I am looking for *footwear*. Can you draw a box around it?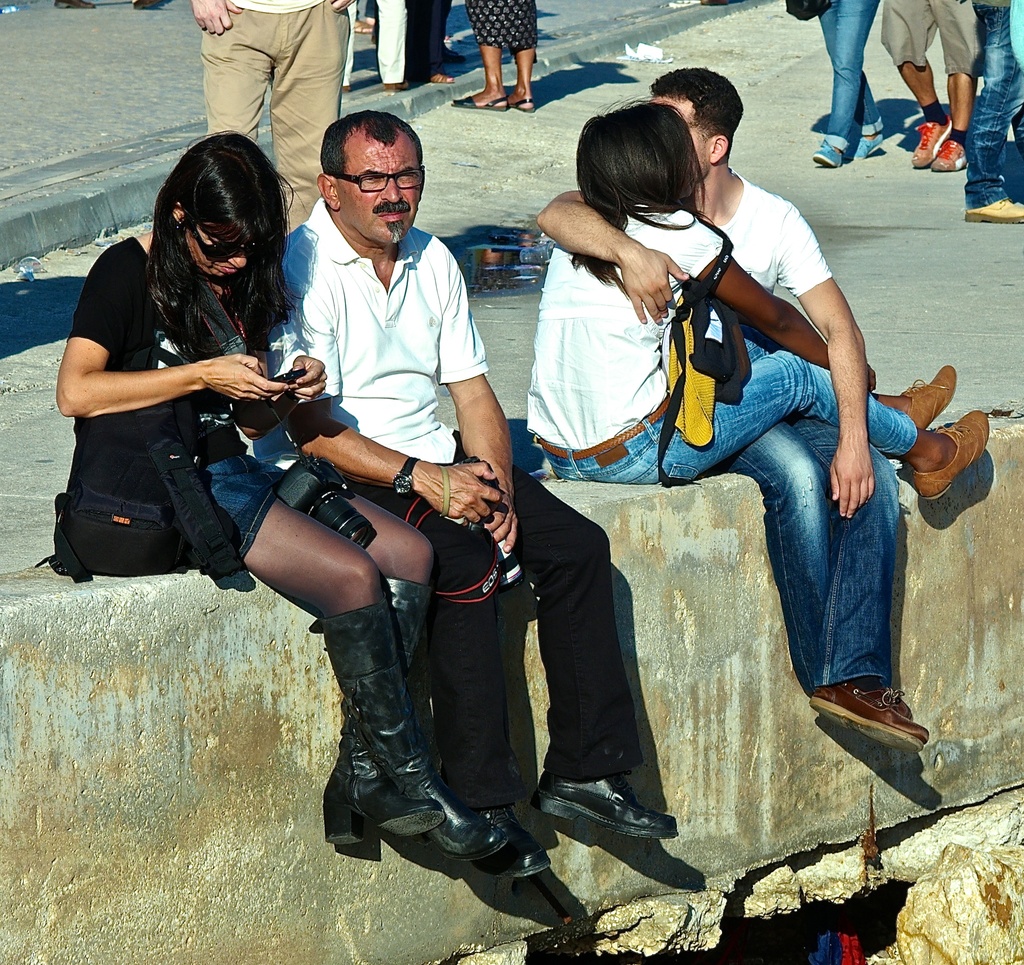
Sure, the bounding box is [x1=307, y1=589, x2=507, y2=861].
